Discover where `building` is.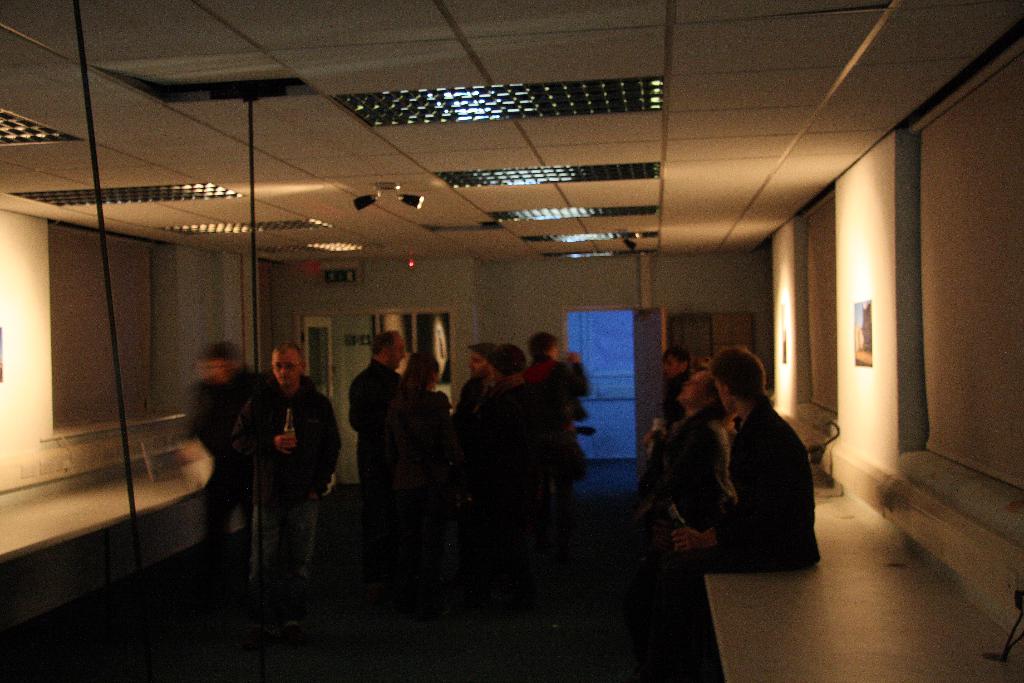
Discovered at 0, 0, 1023, 682.
